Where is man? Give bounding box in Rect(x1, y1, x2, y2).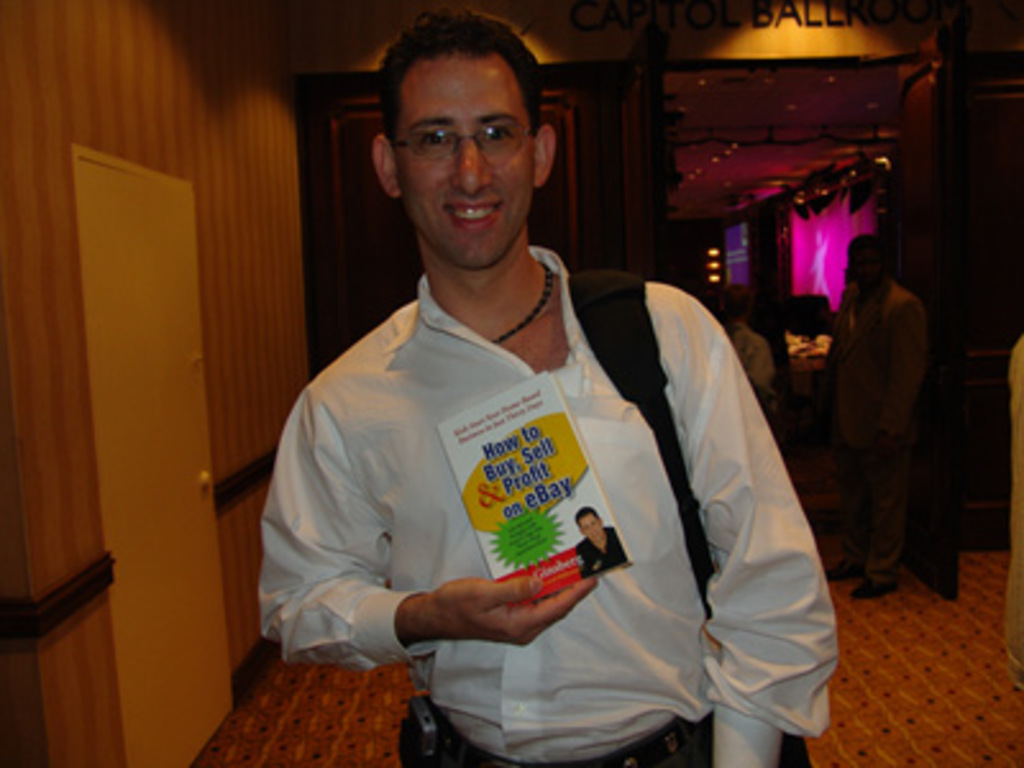
Rect(243, 38, 824, 748).
